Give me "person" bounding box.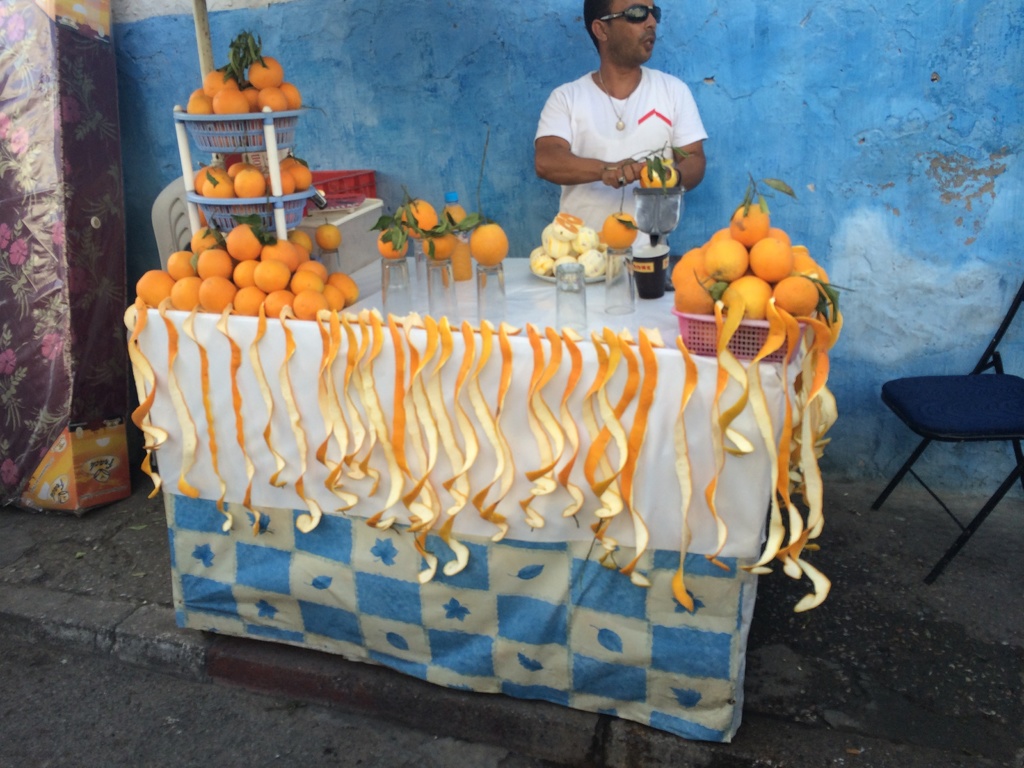
531 0 720 321.
